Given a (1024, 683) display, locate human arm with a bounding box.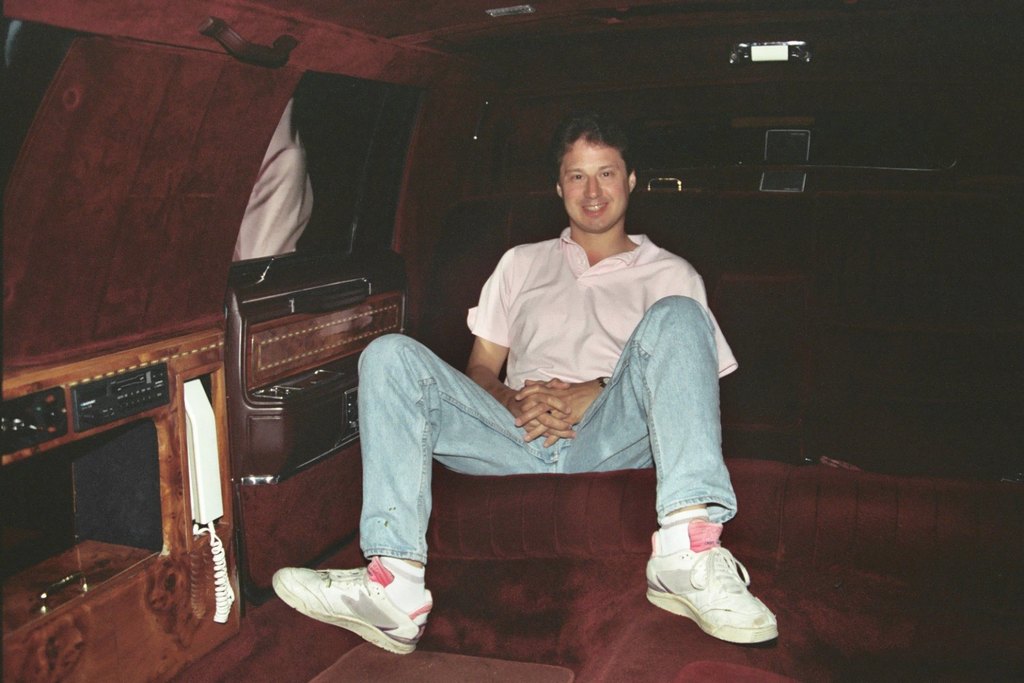
Located: (left=468, top=249, right=576, bottom=438).
